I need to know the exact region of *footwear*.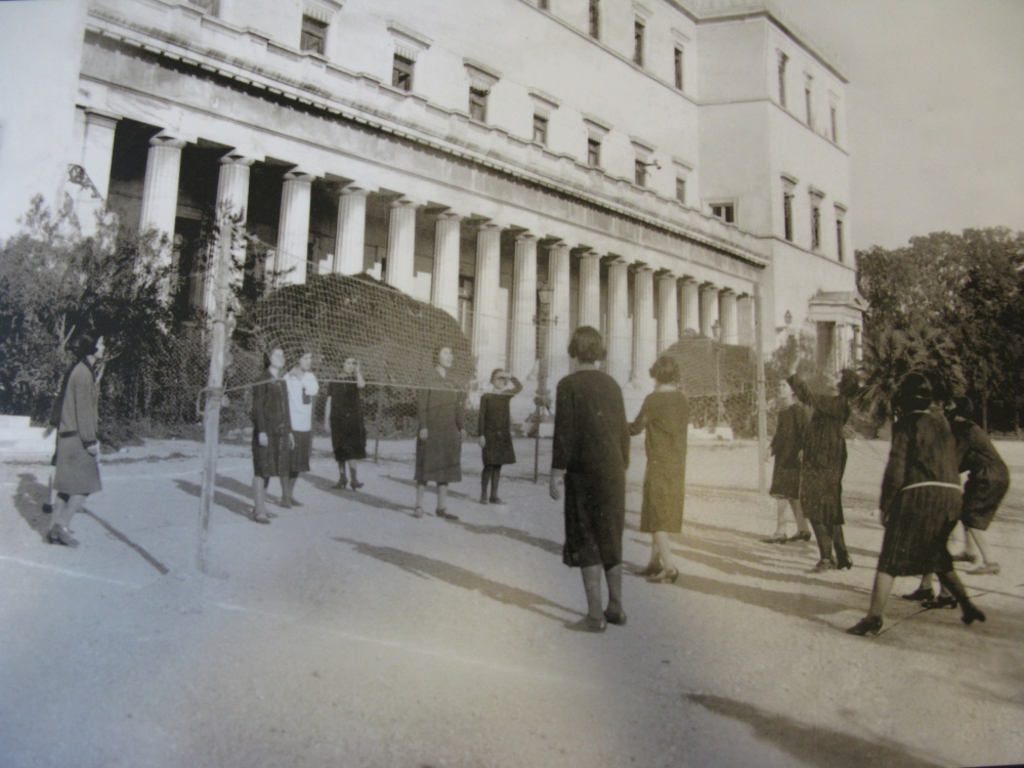
Region: pyautogui.locateOnScreen(351, 479, 367, 489).
